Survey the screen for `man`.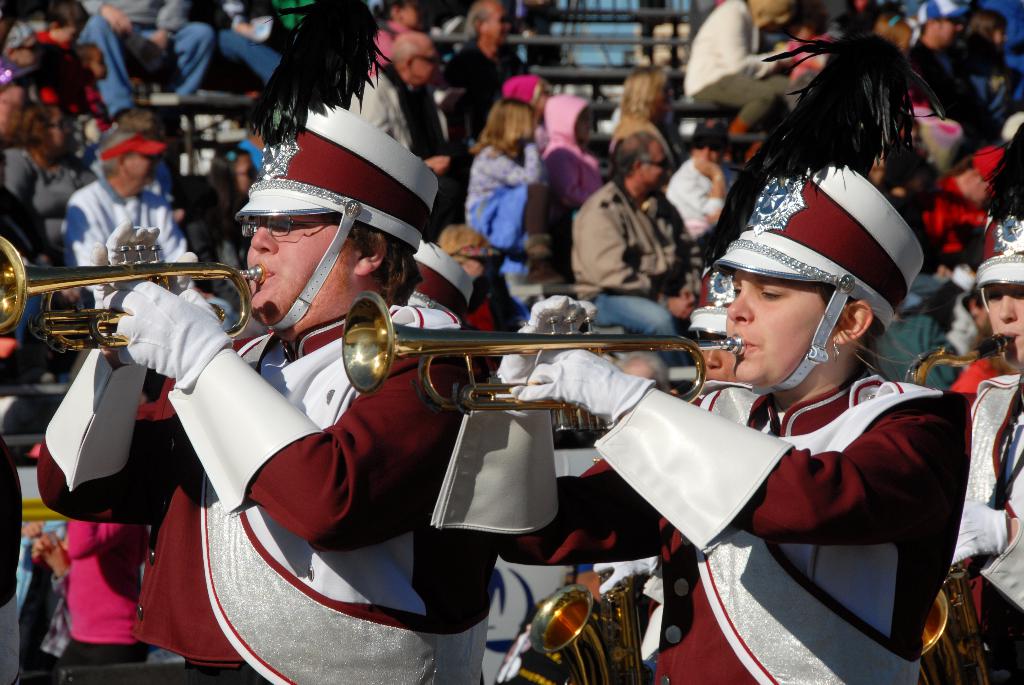
Survey found: left=342, top=33, right=459, bottom=195.
